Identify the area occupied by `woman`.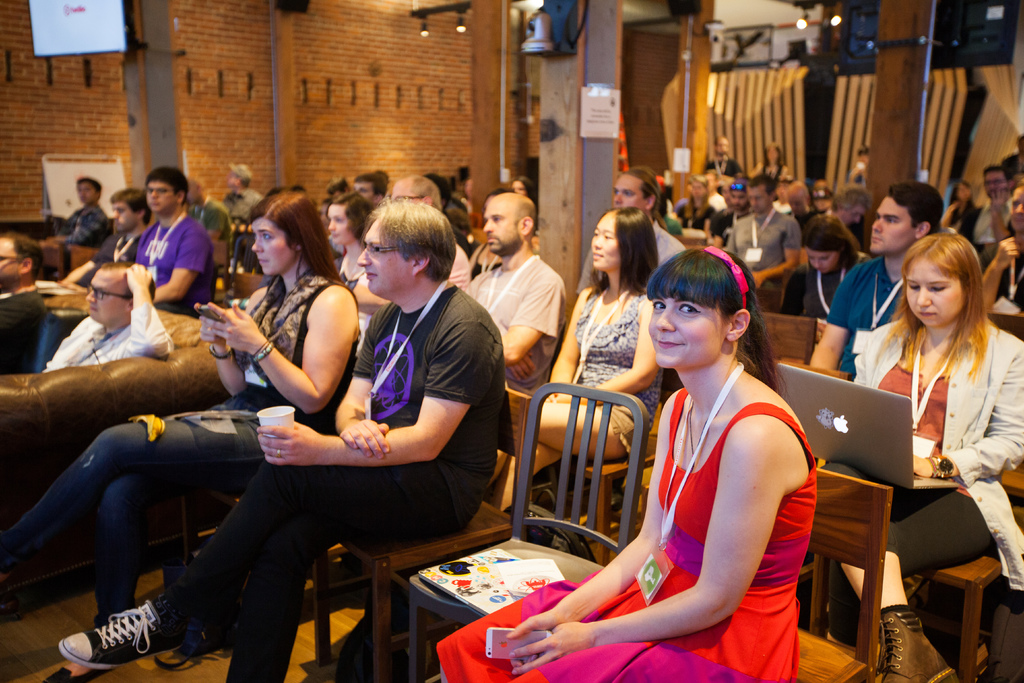
Area: <bbox>845, 150, 870, 186</bbox>.
